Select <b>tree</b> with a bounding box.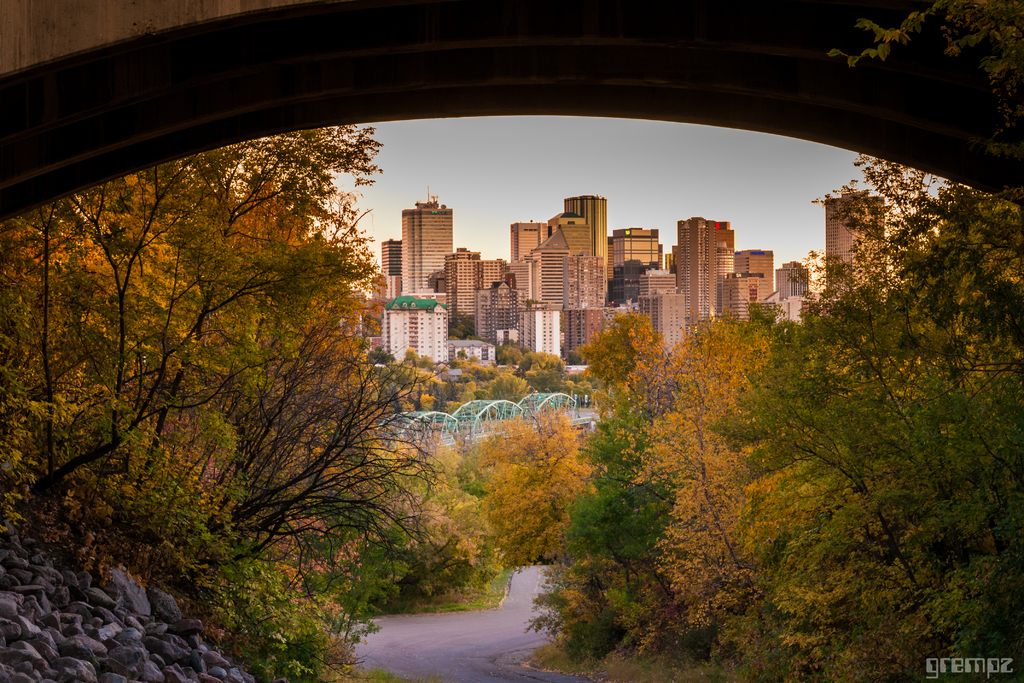
(x1=556, y1=304, x2=835, y2=682).
